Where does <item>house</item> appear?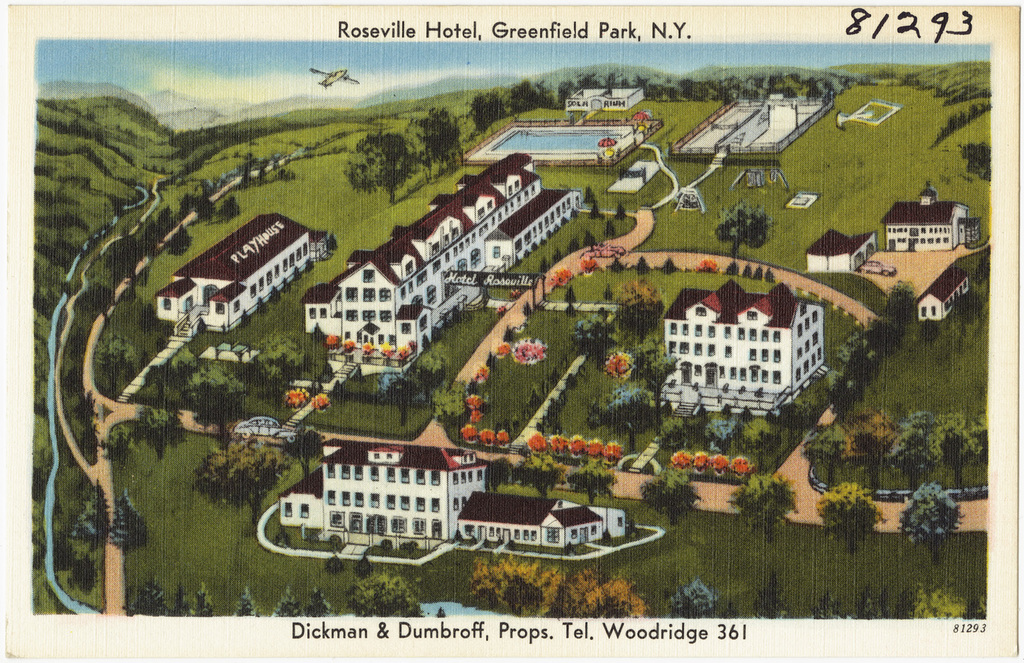
Appears at [x1=224, y1=428, x2=664, y2=558].
